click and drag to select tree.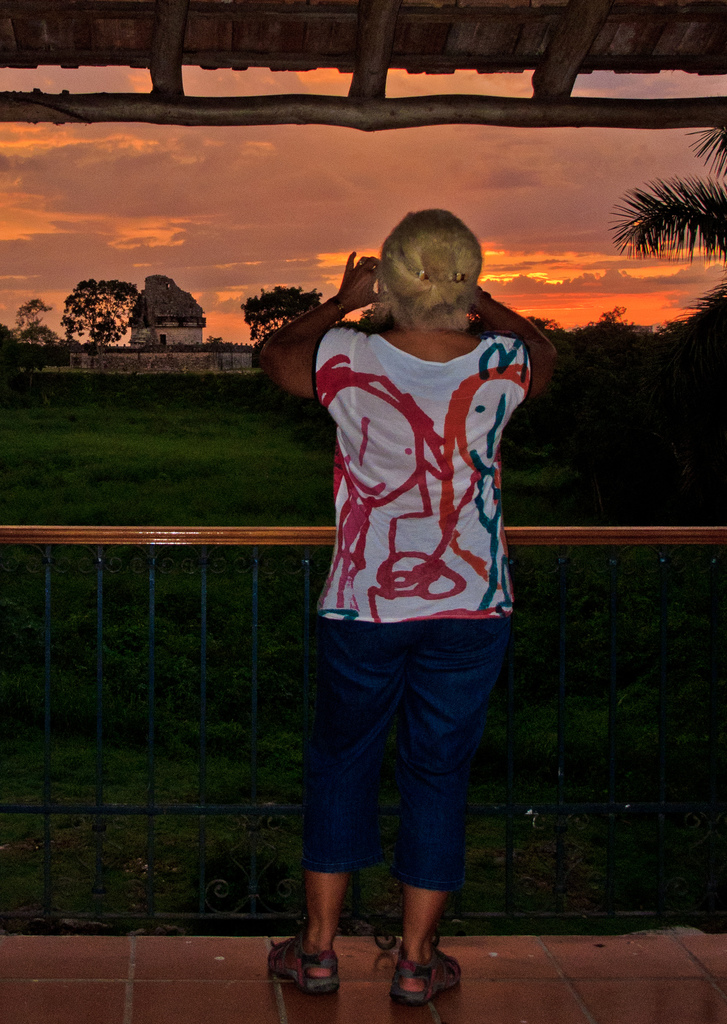
Selection: (573,305,638,359).
